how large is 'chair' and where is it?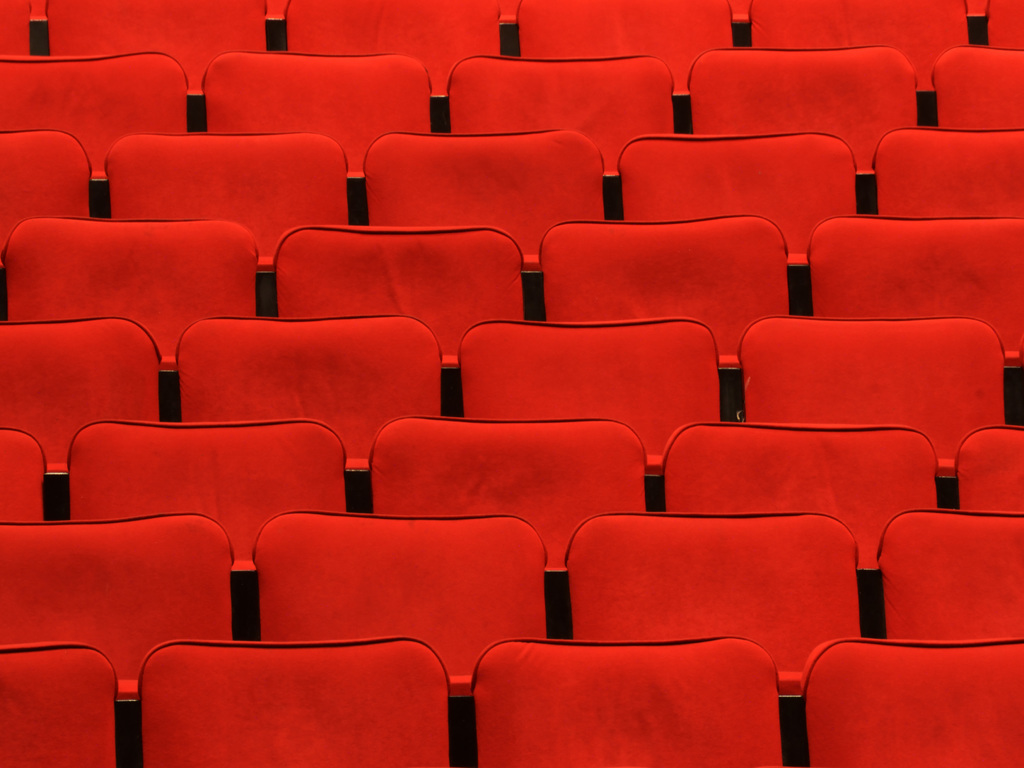
Bounding box: BBox(618, 129, 861, 317).
